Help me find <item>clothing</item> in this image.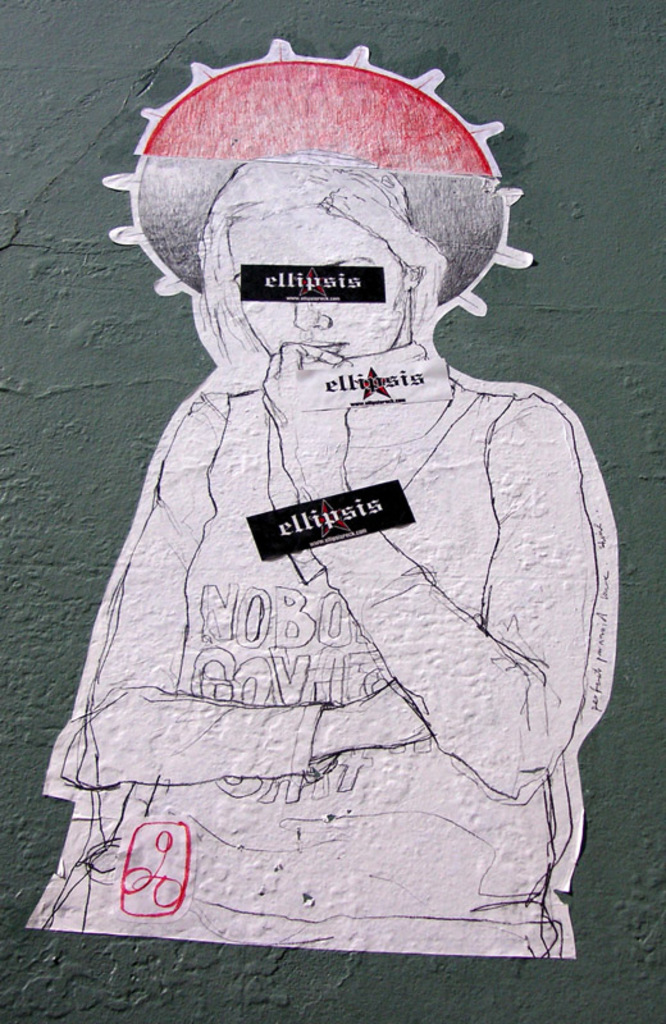
Found it: region(15, 142, 625, 924).
